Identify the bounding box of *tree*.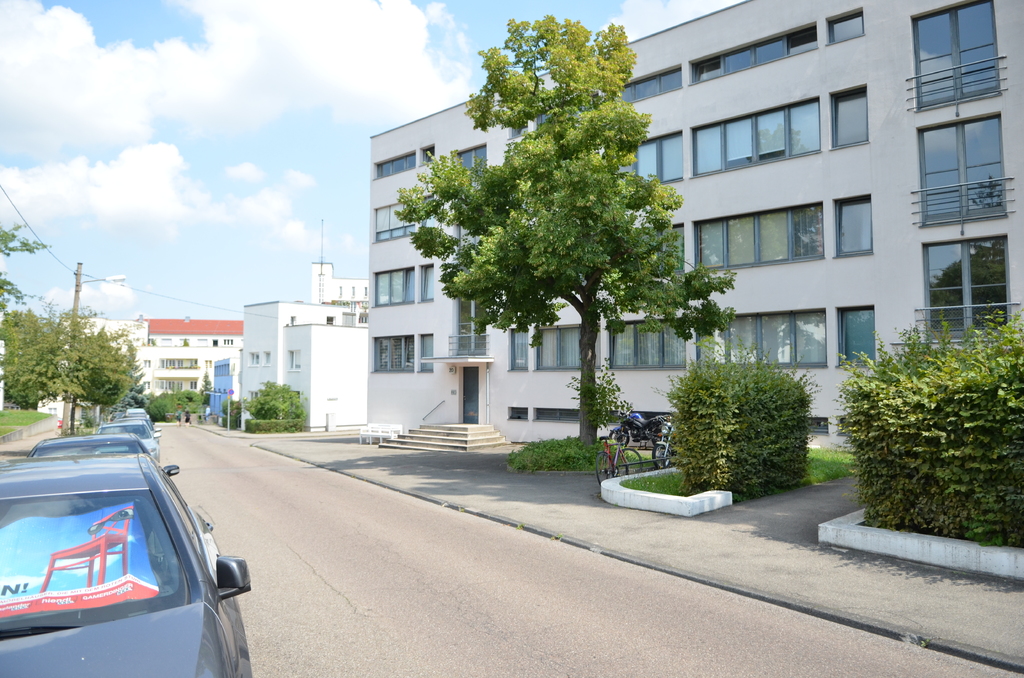
0 300 145 441.
